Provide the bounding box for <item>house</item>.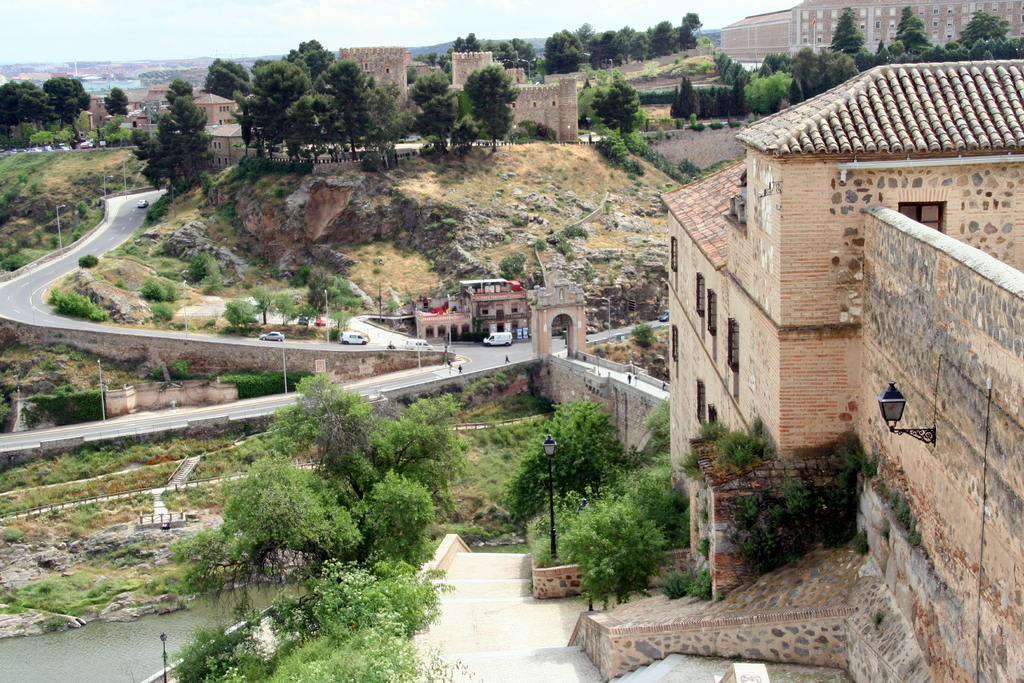
x1=86 y1=91 x2=118 y2=131.
